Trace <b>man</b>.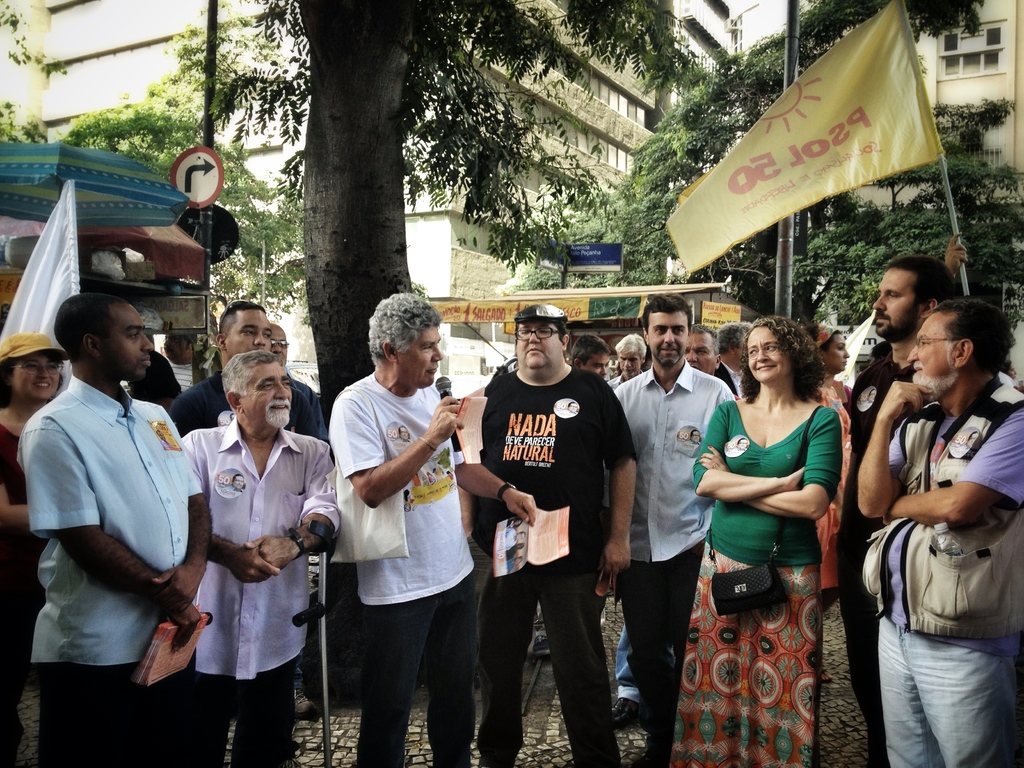
Traced to pyautogui.locateOnScreen(605, 335, 653, 392).
